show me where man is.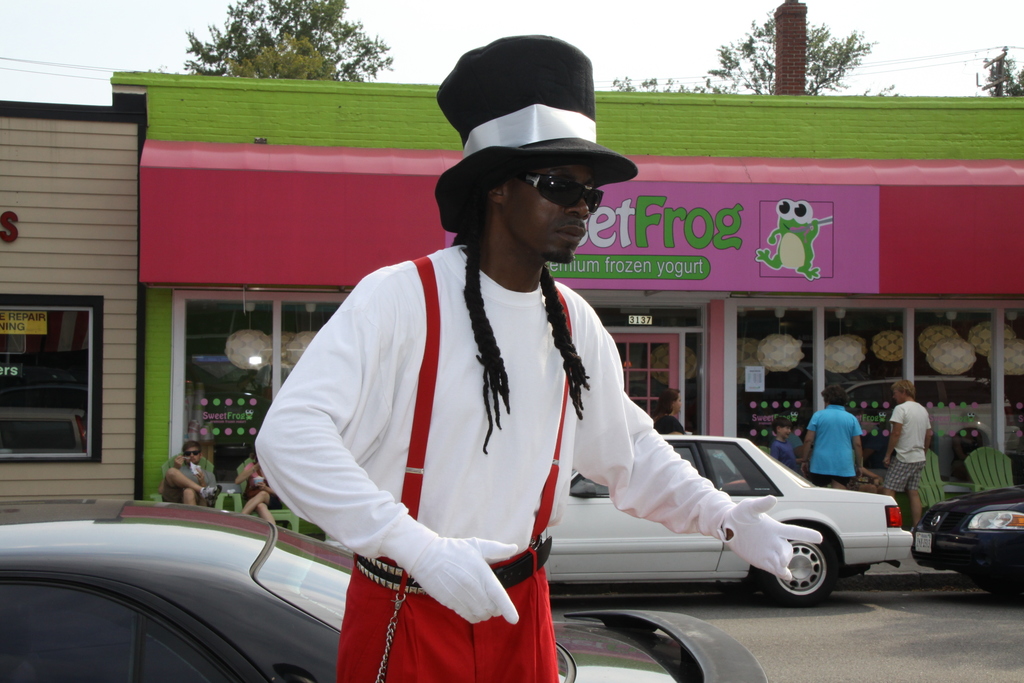
man is at [x1=289, y1=112, x2=801, y2=654].
